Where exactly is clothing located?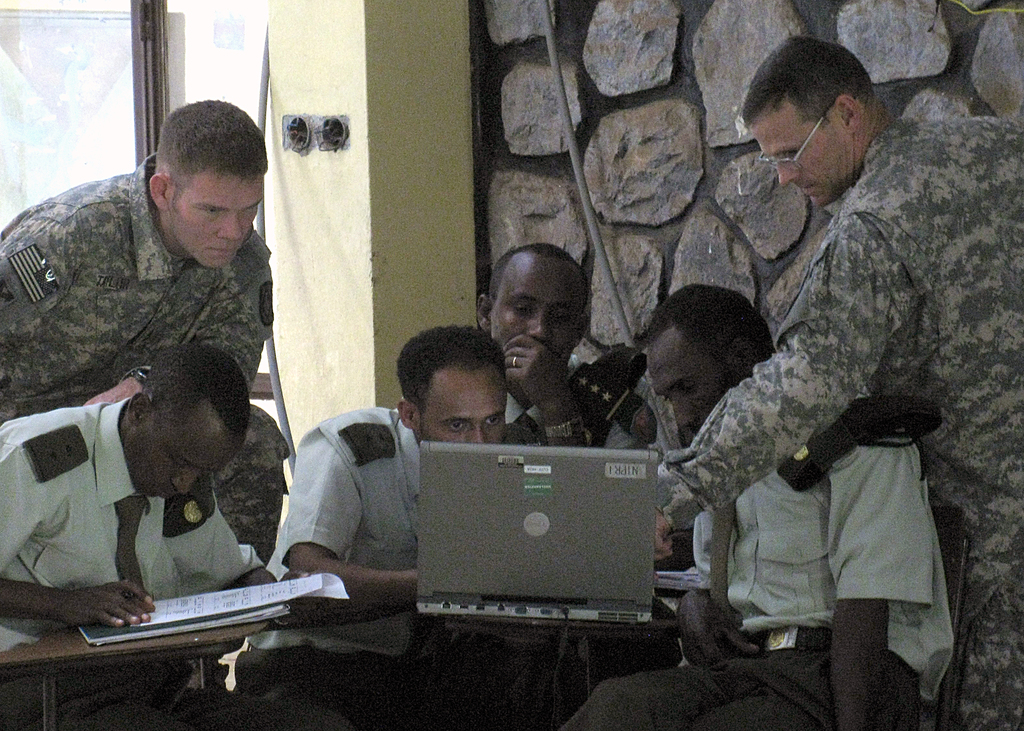
Its bounding box is 231, 399, 530, 730.
